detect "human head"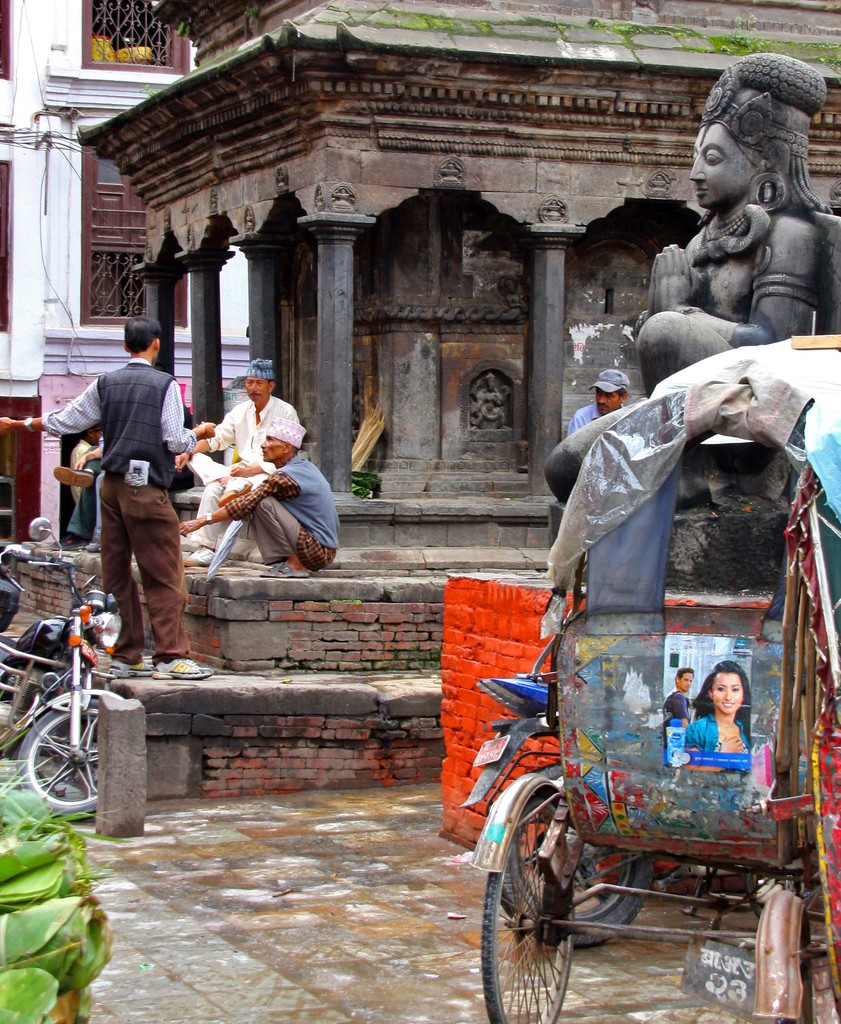
rect(120, 316, 163, 366)
